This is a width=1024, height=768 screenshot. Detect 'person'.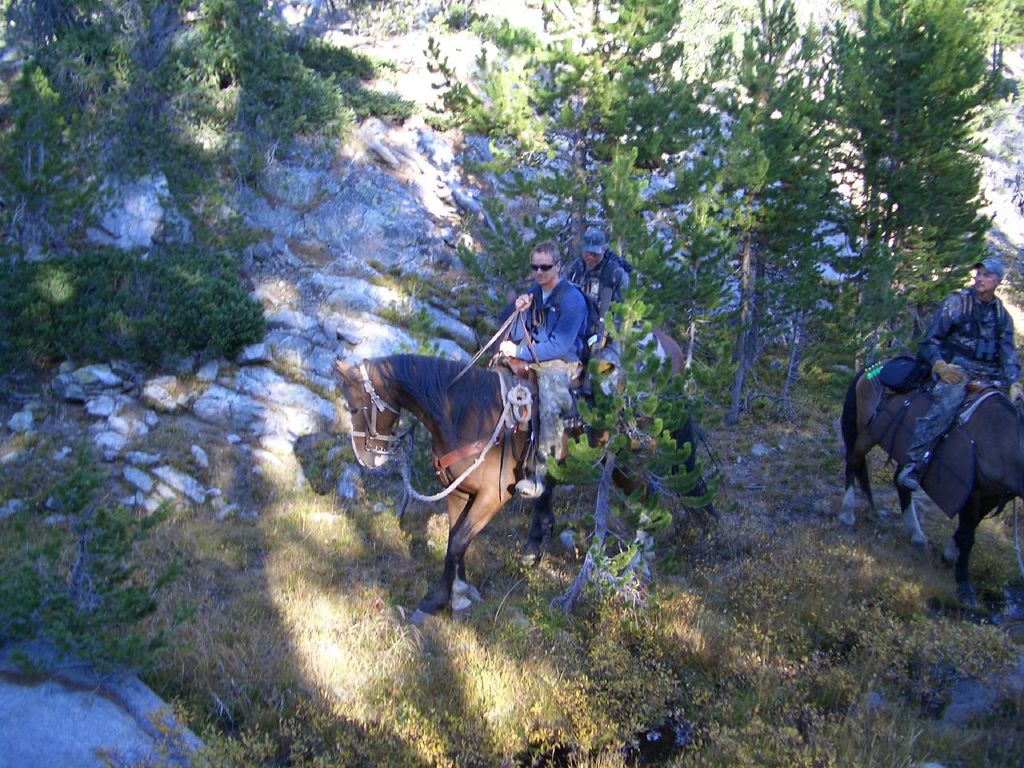
<box>908,252,1014,490</box>.
